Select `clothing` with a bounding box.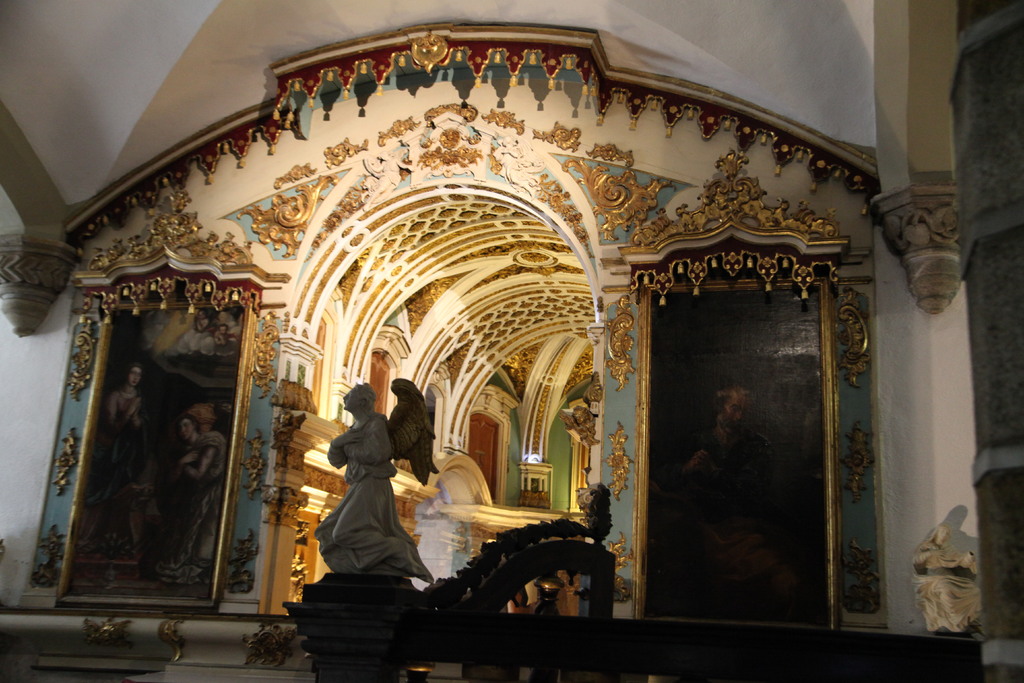
(left=101, top=378, right=155, bottom=561).
